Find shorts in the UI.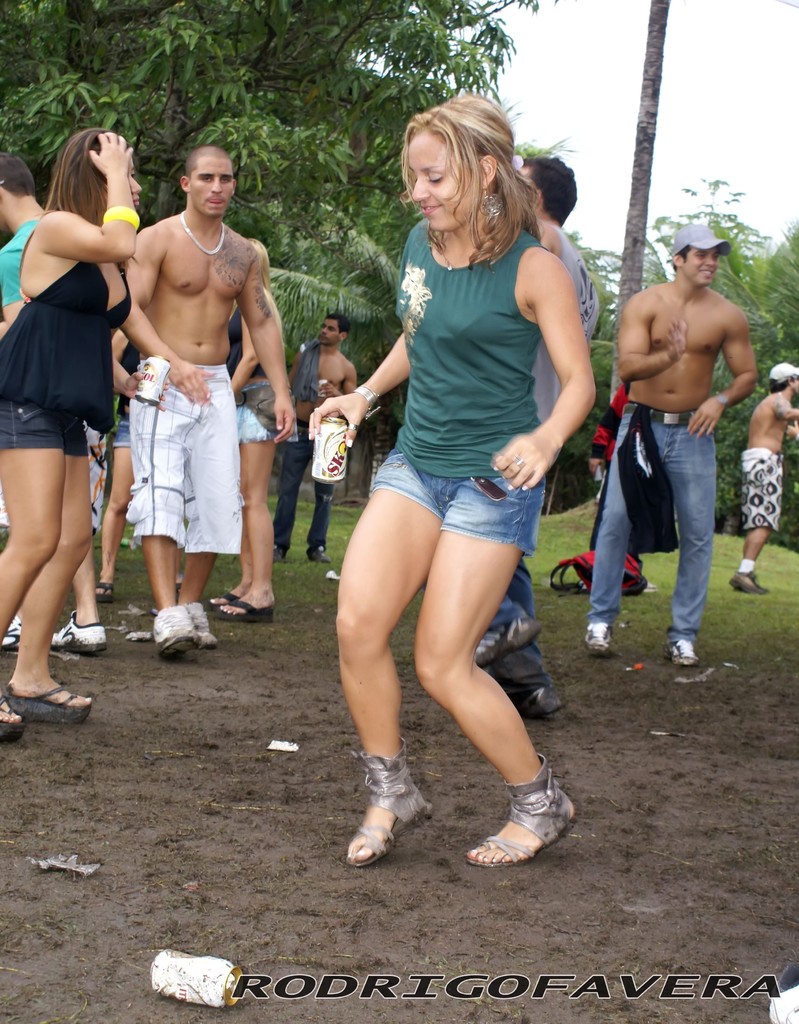
UI element at l=115, t=420, r=129, b=447.
